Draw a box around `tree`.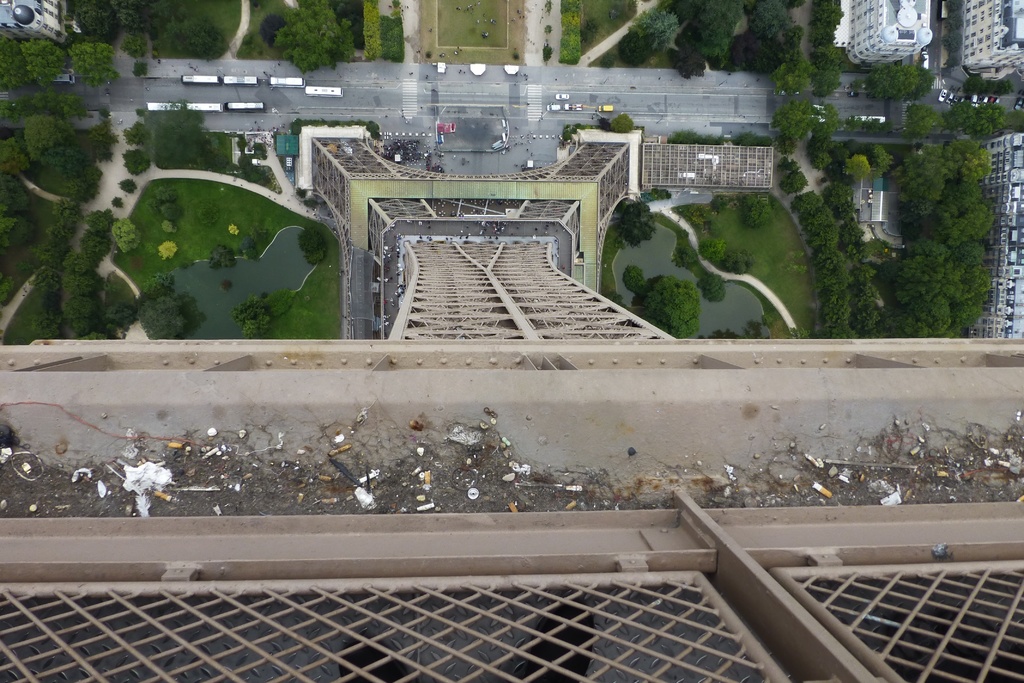
locate(868, 62, 940, 101).
